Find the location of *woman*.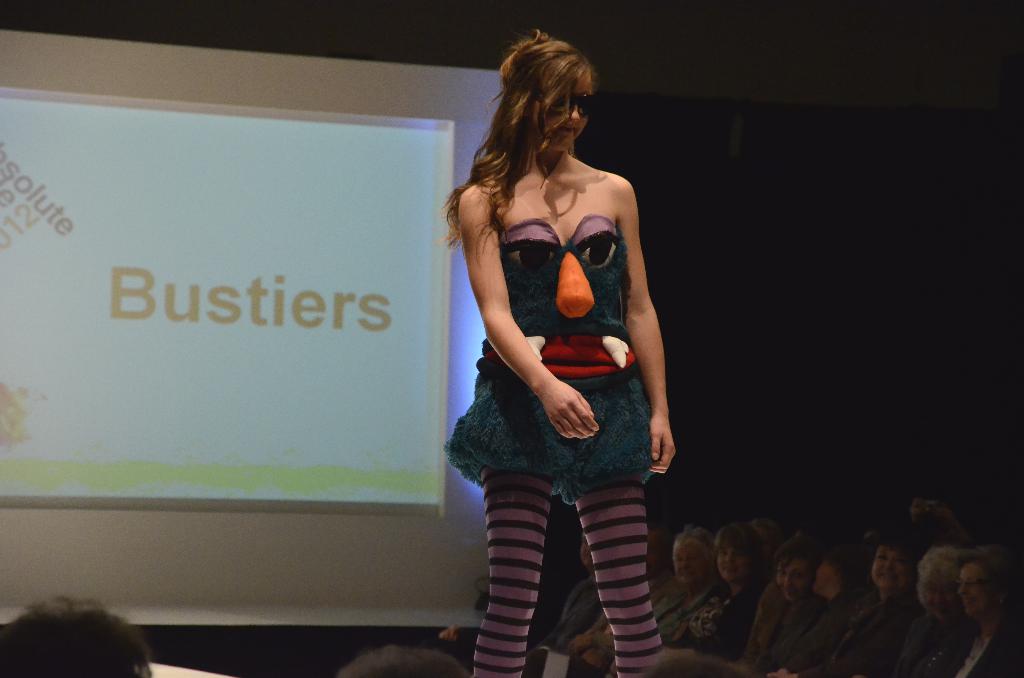
Location: (681,521,775,661).
